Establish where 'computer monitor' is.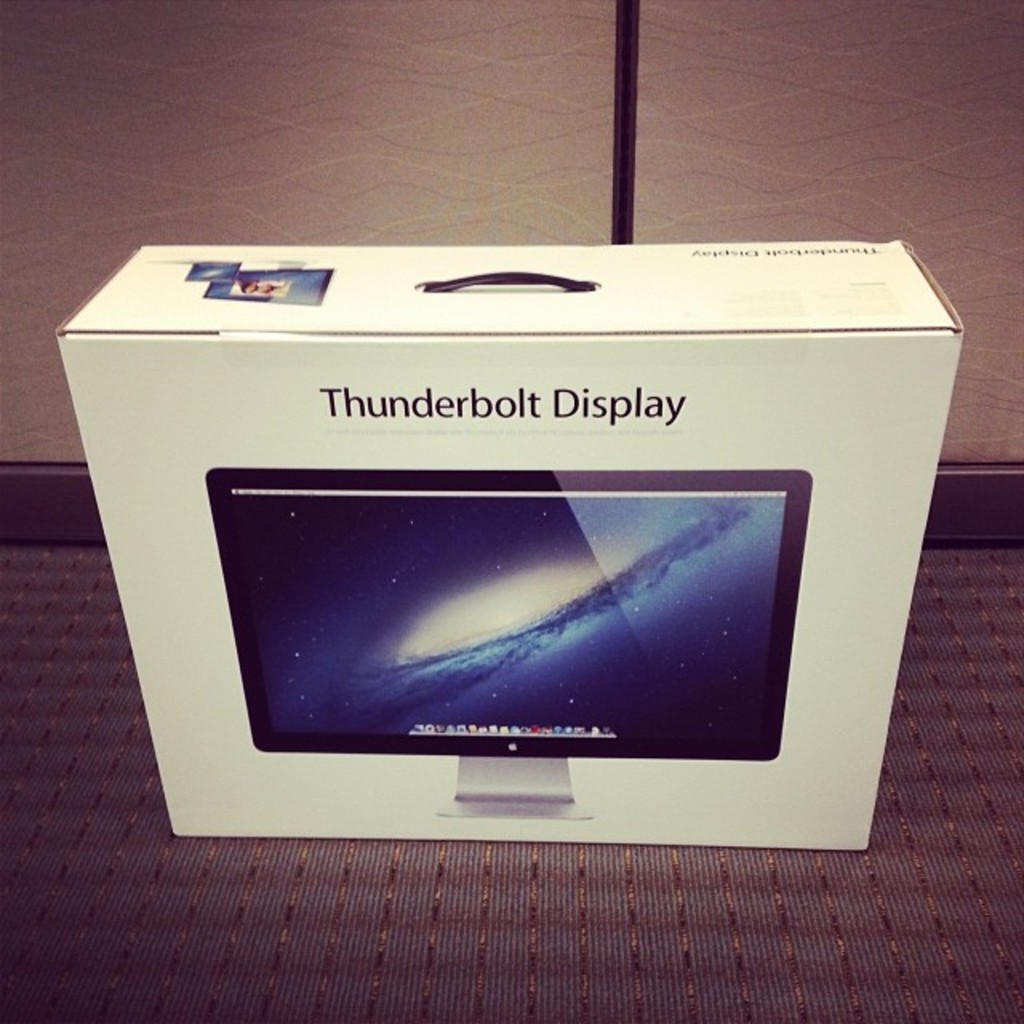
Established at detection(194, 461, 808, 830).
